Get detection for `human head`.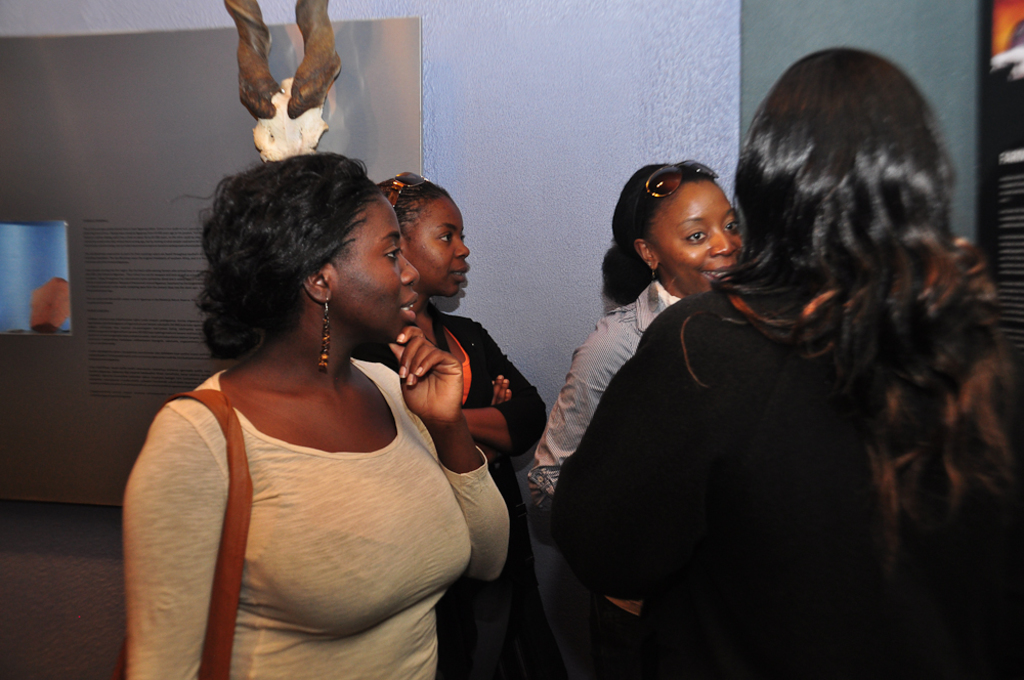
Detection: (x1=376, y1=173, x2=469, y2=299).
